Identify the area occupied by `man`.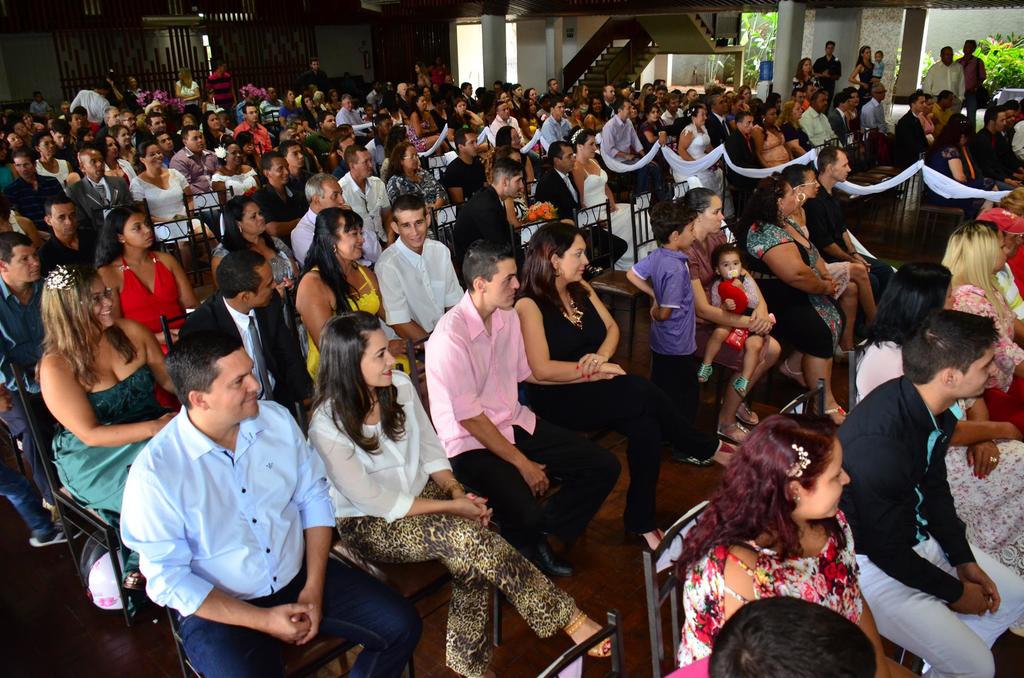
Area: [x1=542, y1=99, x2=573, y2=150].
